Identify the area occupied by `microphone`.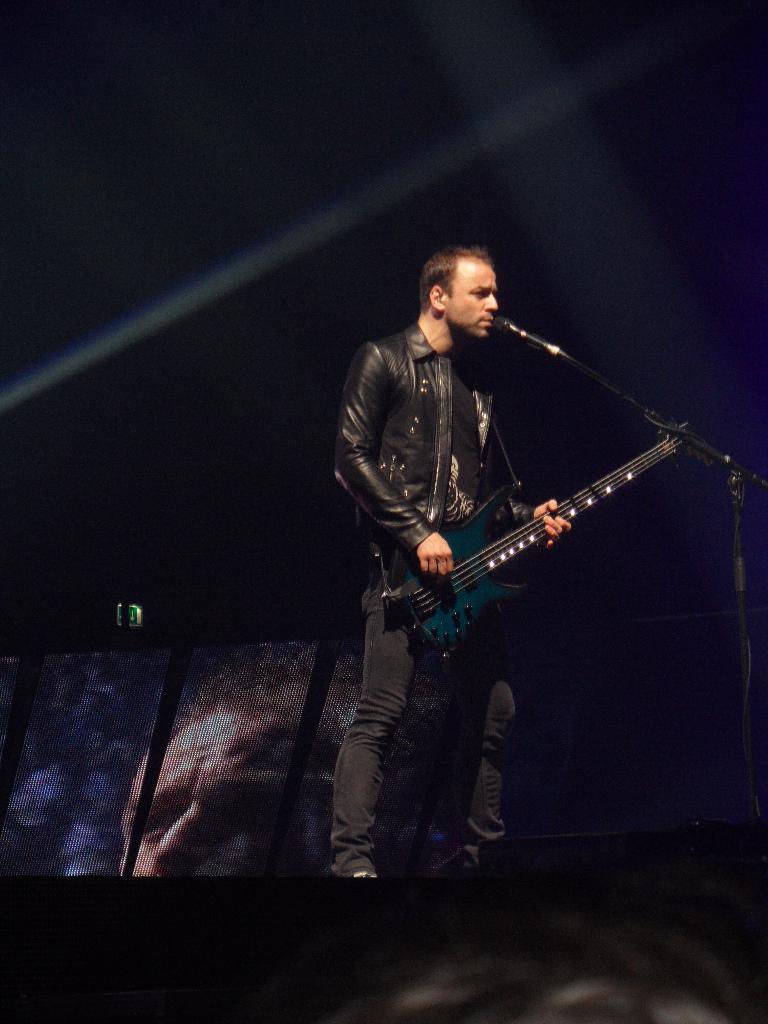
Area: (x1=490, y1=309, x2=549, y2=355).
